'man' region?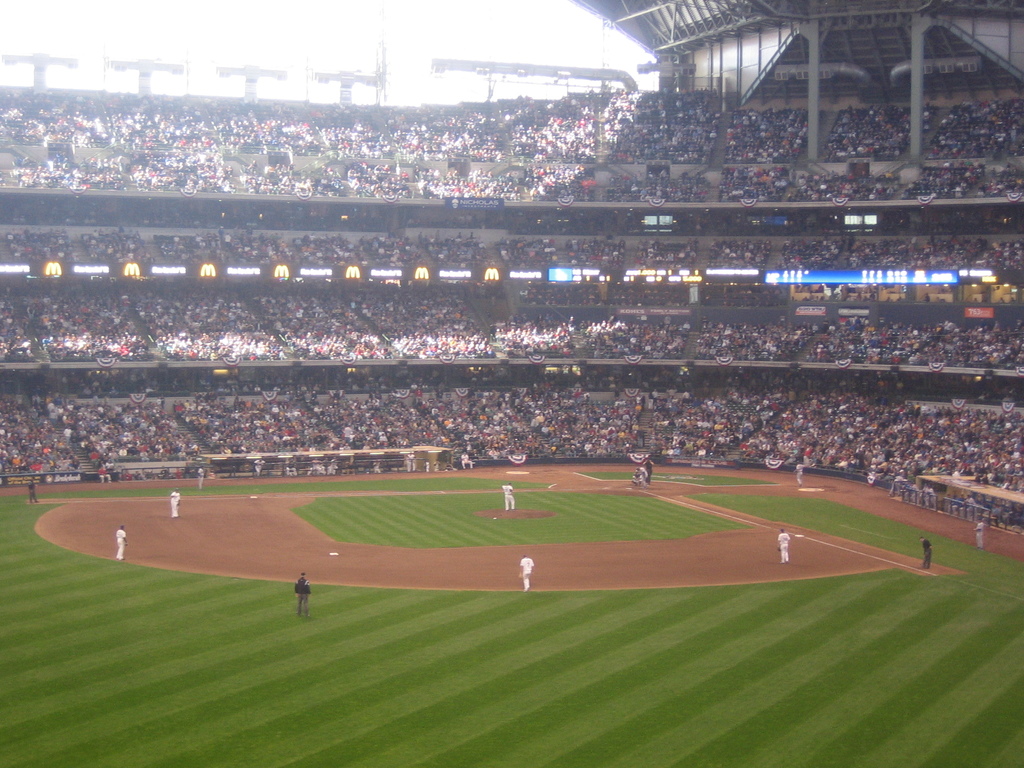
170/488/182/519
